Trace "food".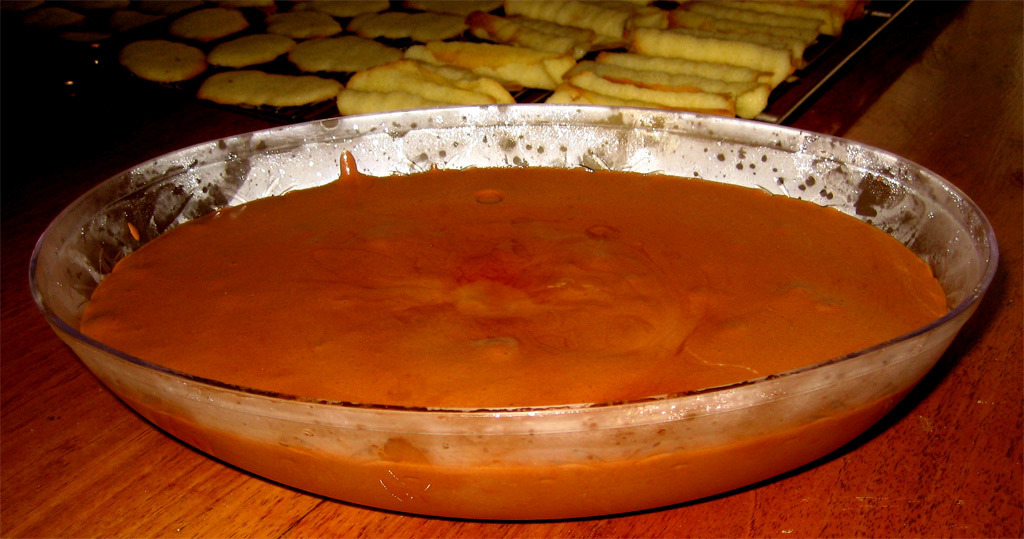
Traced to (x1=313, y1=0, x2=382, y2=19).
